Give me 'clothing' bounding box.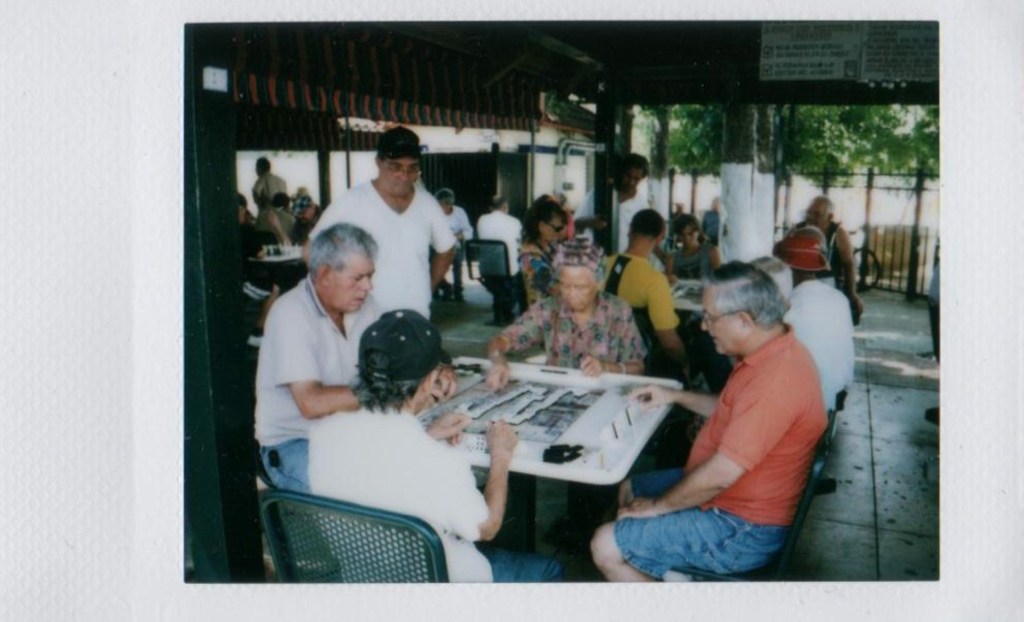
<box>793,276,849,415</box>.
